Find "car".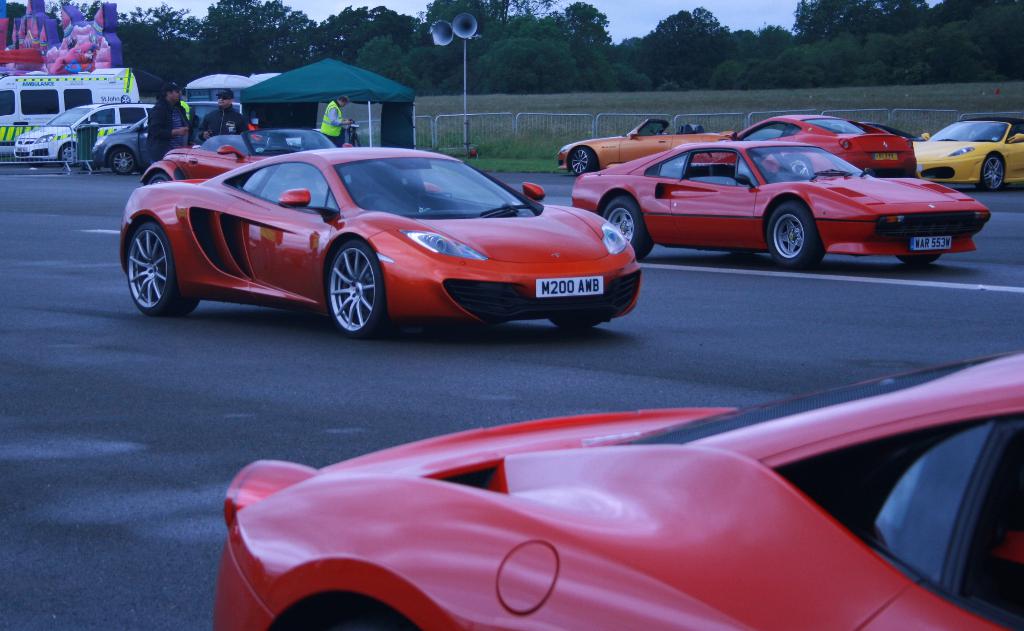
<box>215,350,1023,630</box>.
